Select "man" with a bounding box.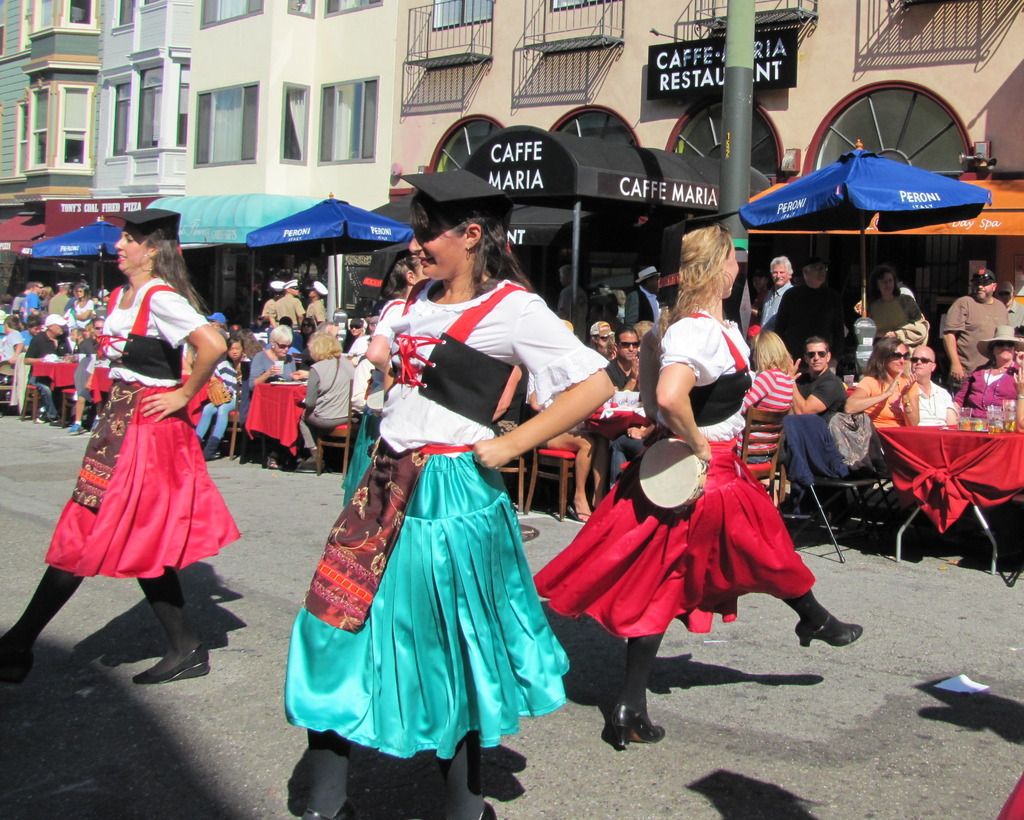
[301,278,332,325].
